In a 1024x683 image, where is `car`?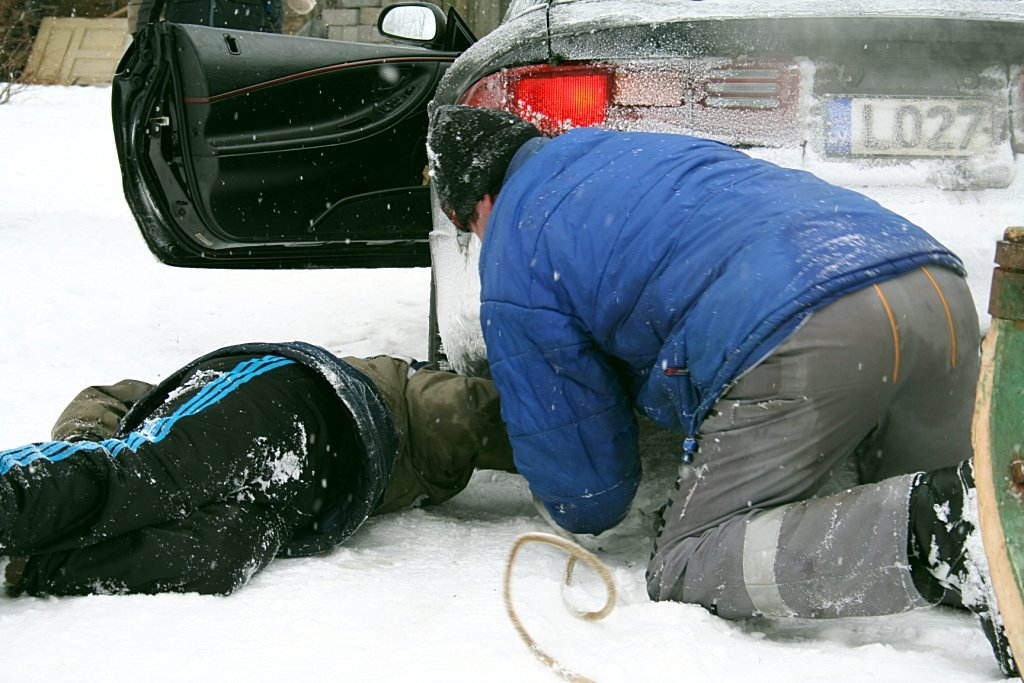
[109, 0, 1023, 487].
